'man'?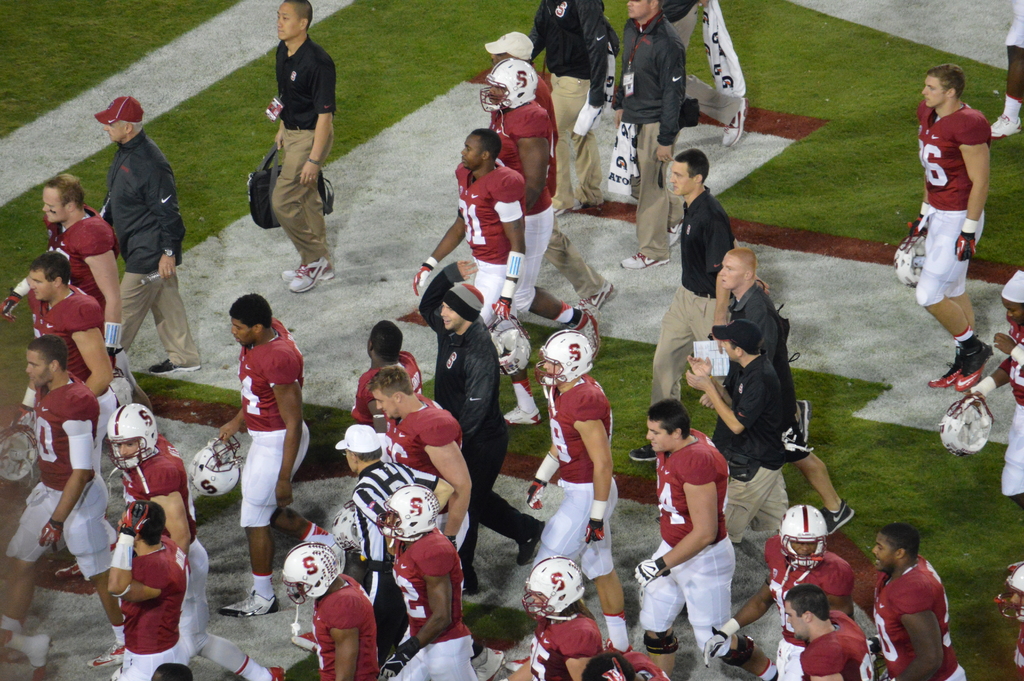
355 320 429 434
